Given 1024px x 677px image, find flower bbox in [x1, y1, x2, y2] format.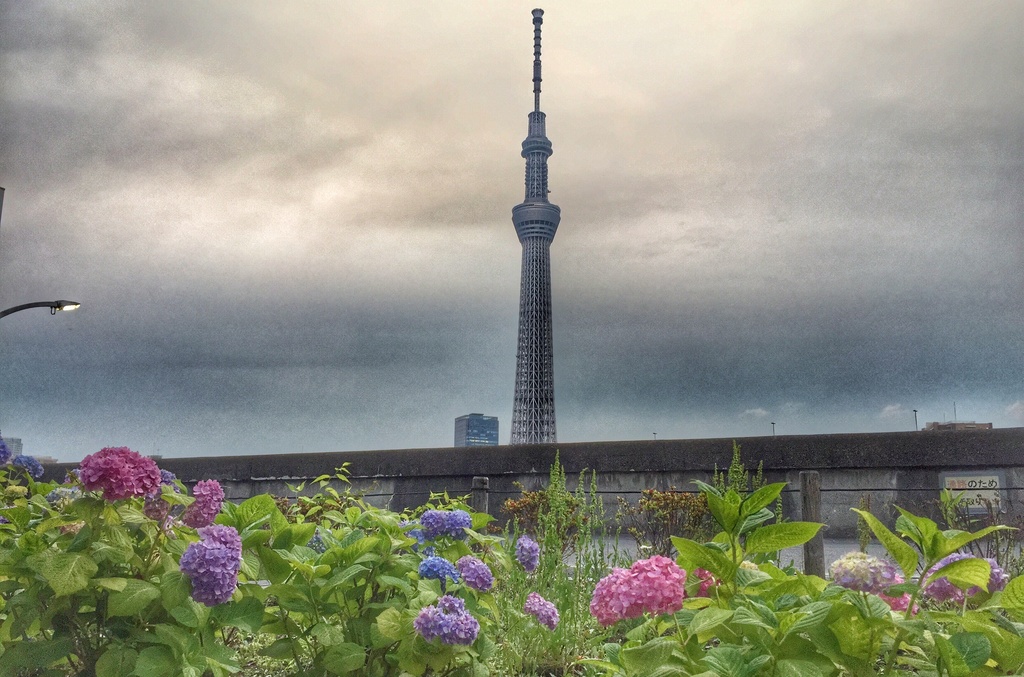
[418, 555, 448, 578].
